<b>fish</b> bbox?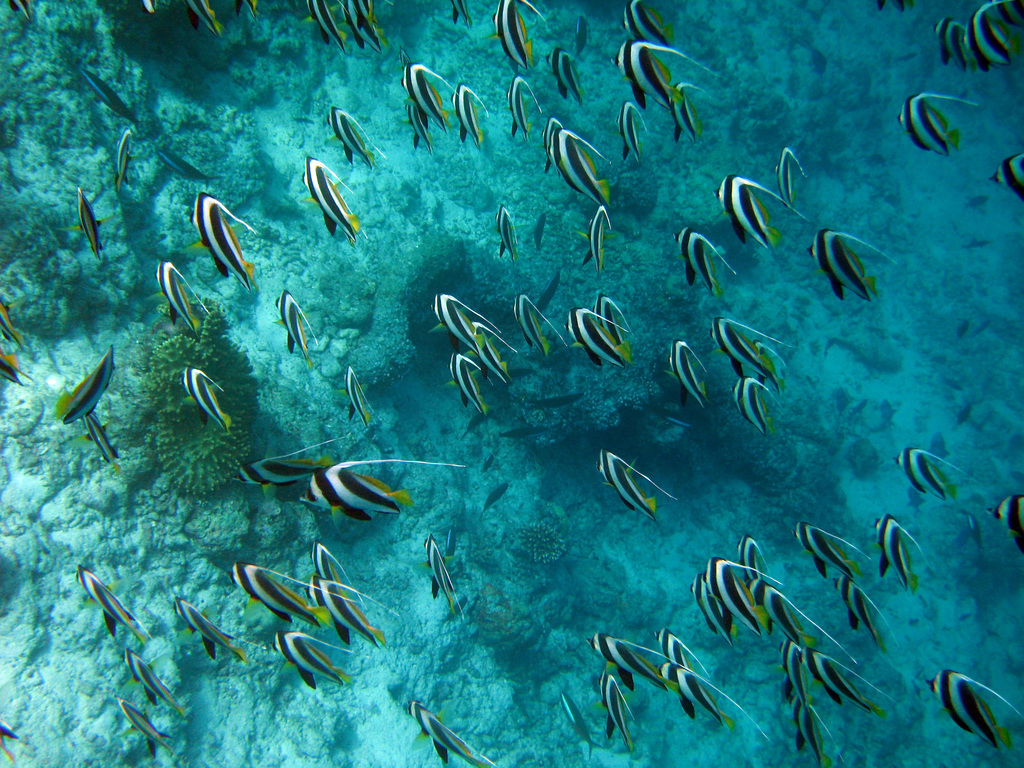
700,557,779,636
